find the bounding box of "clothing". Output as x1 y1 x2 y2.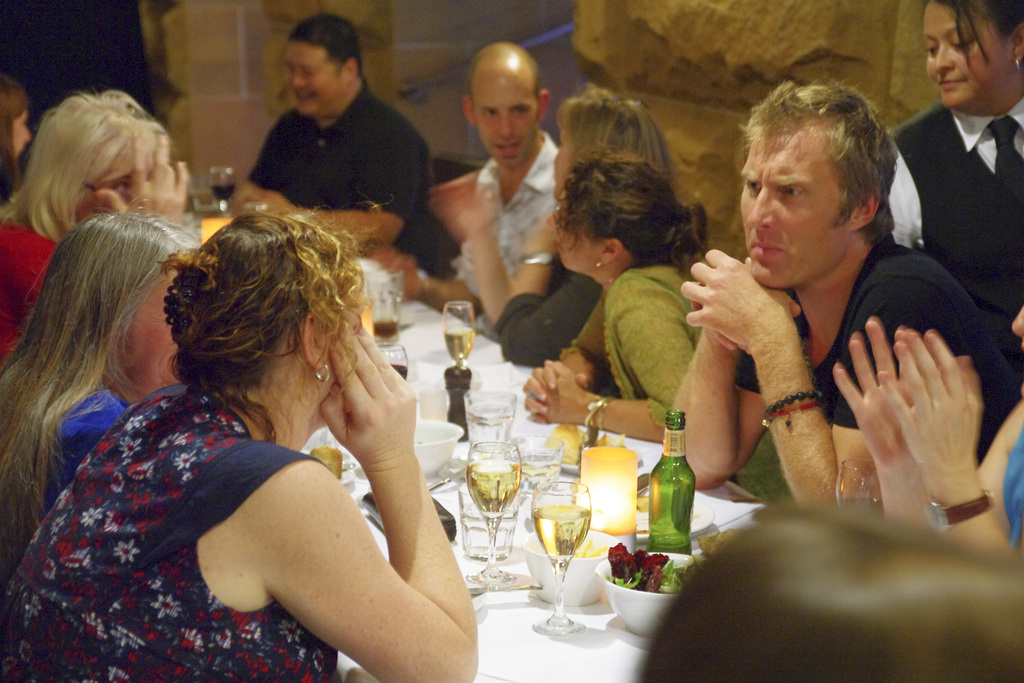
0 389 342 682.
